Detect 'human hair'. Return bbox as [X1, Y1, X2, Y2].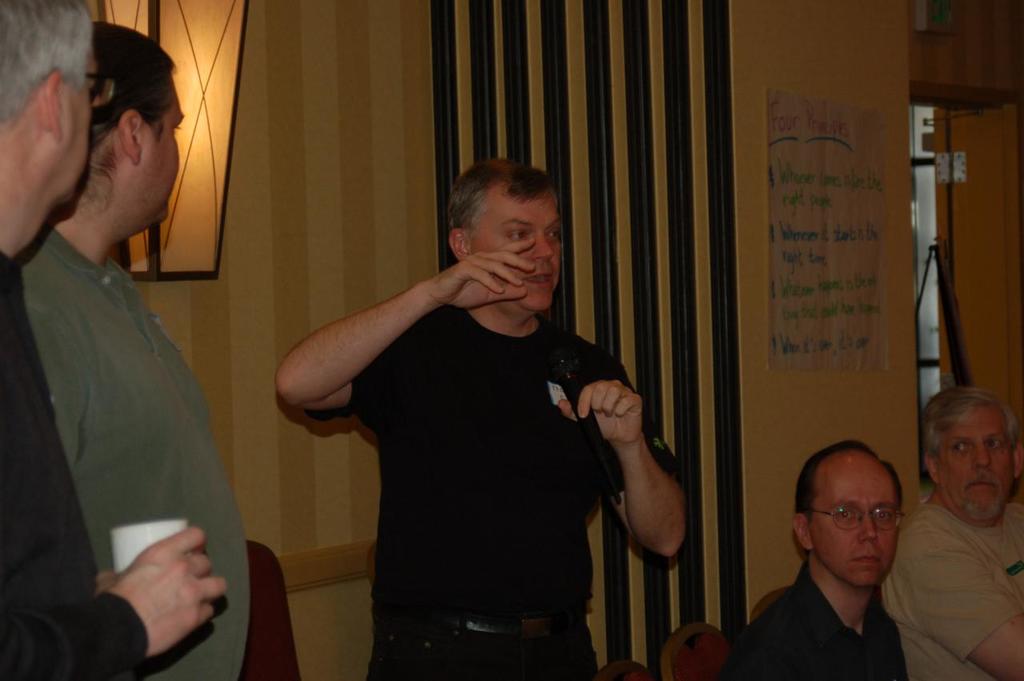
[92, 18, 179, 178].
